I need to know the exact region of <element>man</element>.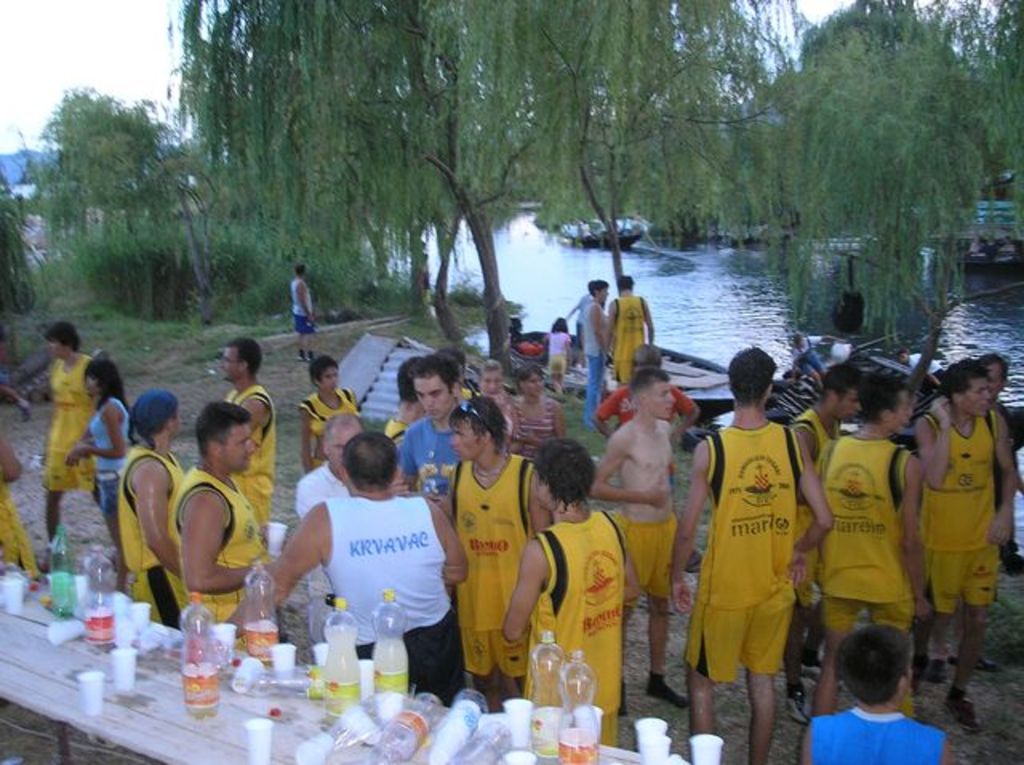
Region: Rect(222, 333, 278, 544).
